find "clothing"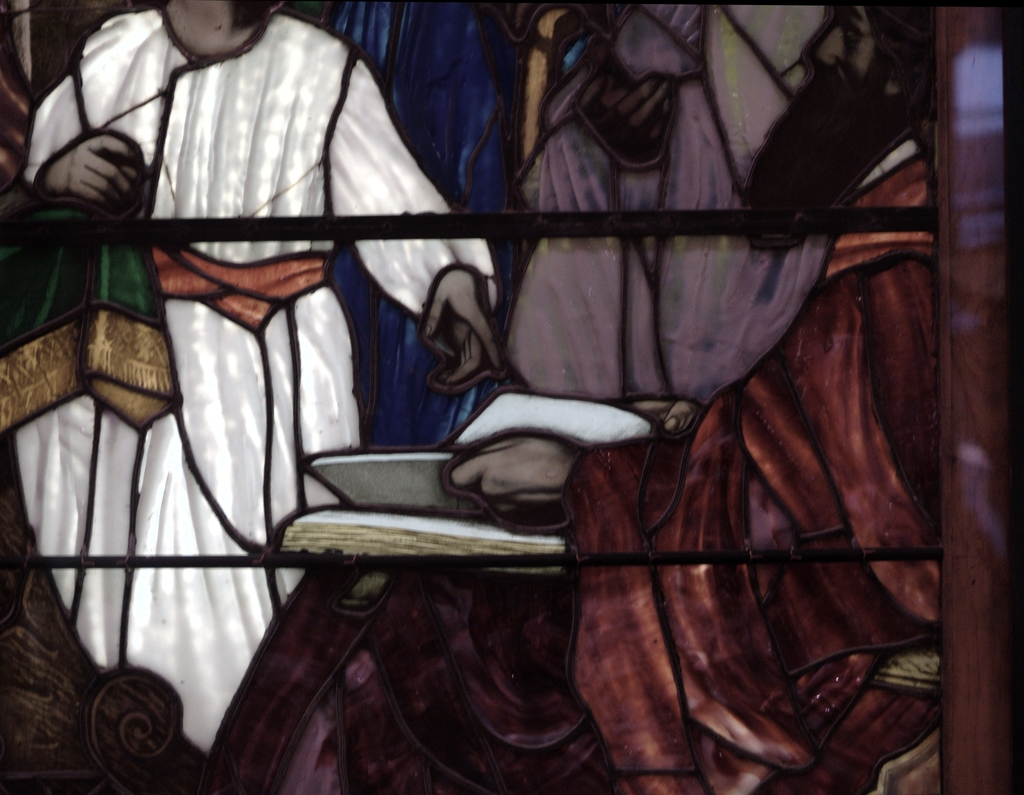
locate(12, 4, 494, 763)
